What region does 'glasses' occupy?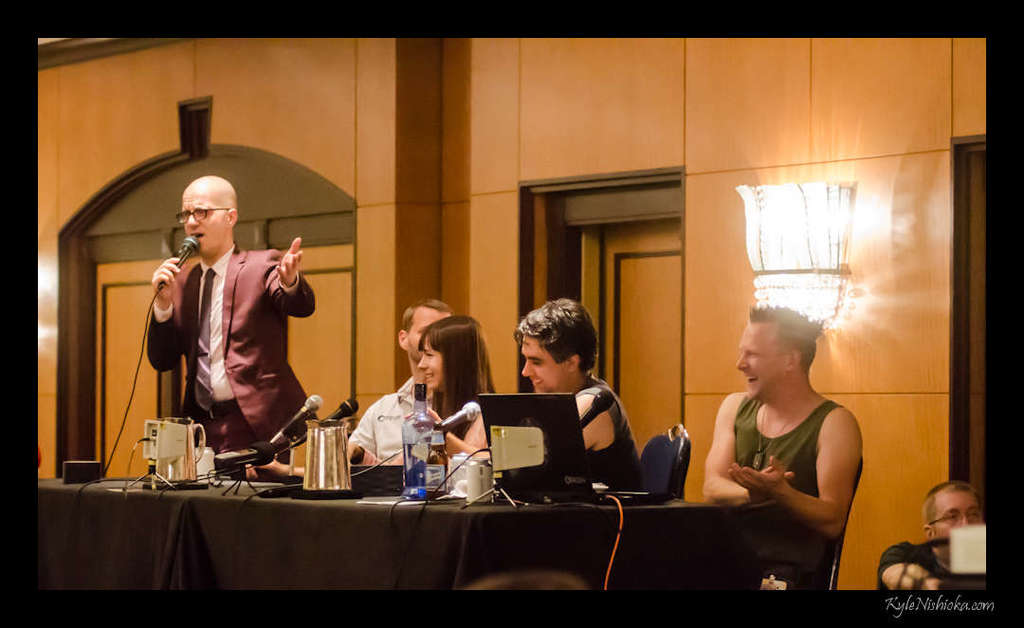
bbox=[176, 207, 236, 222].
